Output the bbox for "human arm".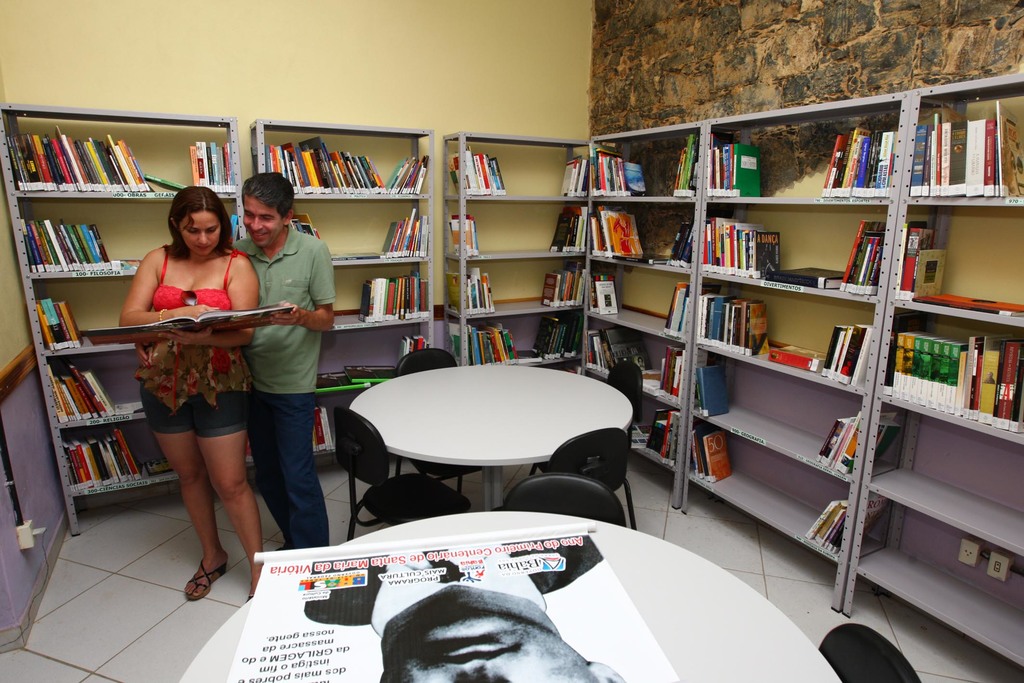
<bbox>121, 256, 203, 328</bbox>.
